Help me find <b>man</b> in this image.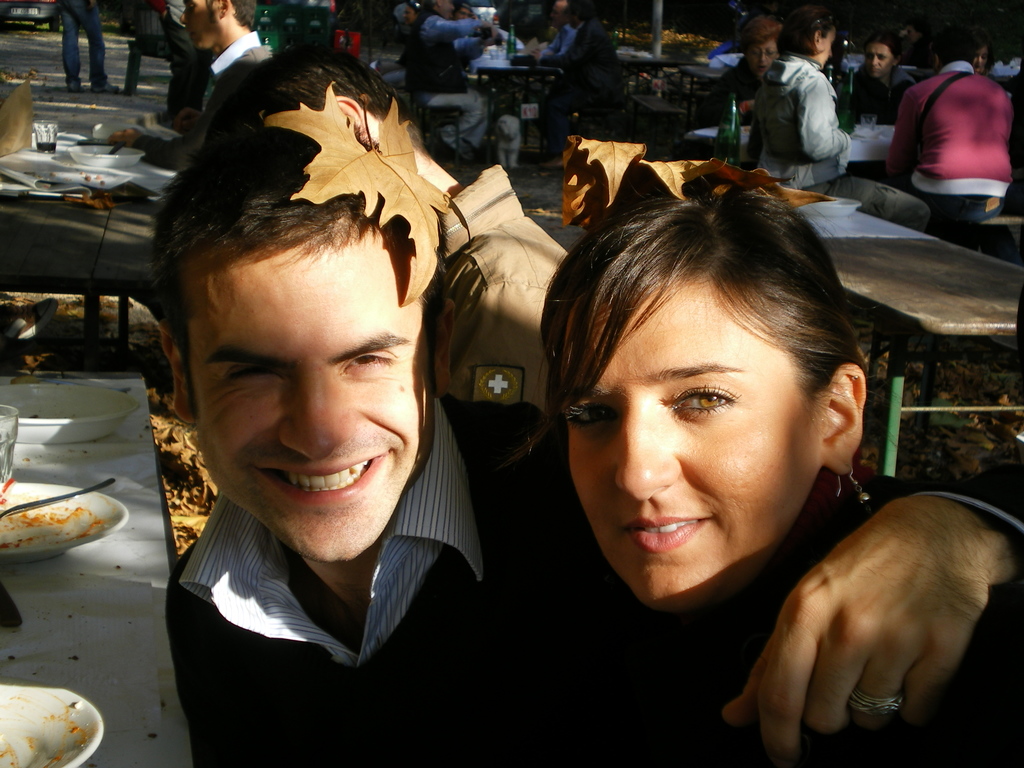
Found it: locate(405, 0, 500, 162).
